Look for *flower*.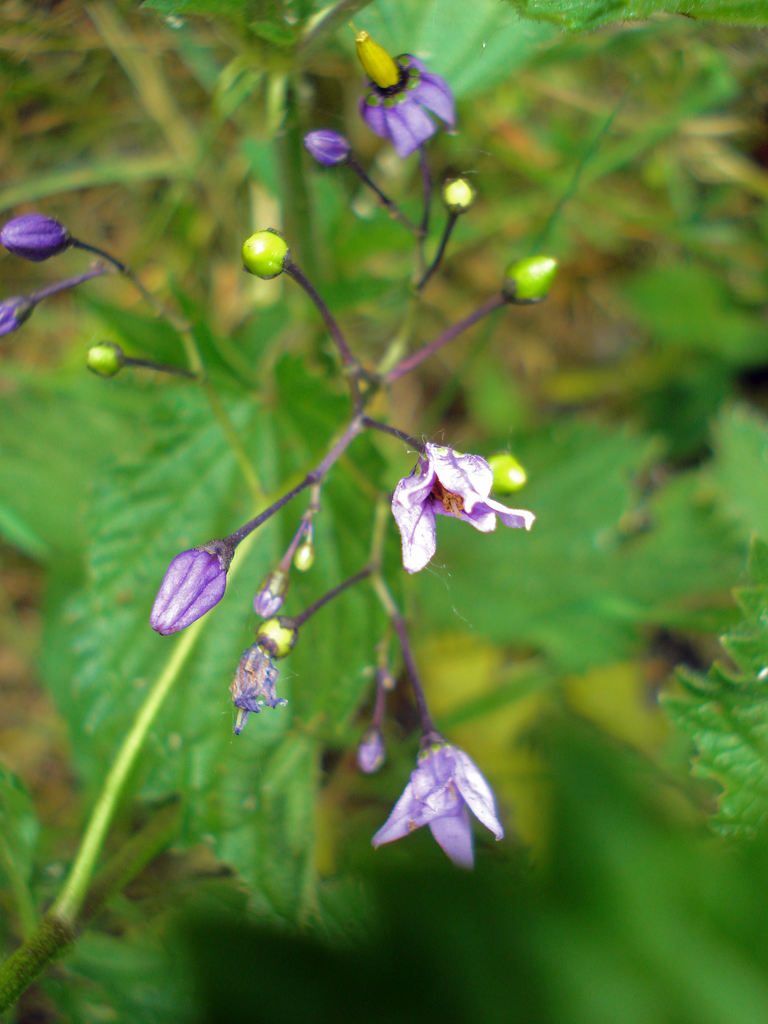
Found: 236:650:284:736.
